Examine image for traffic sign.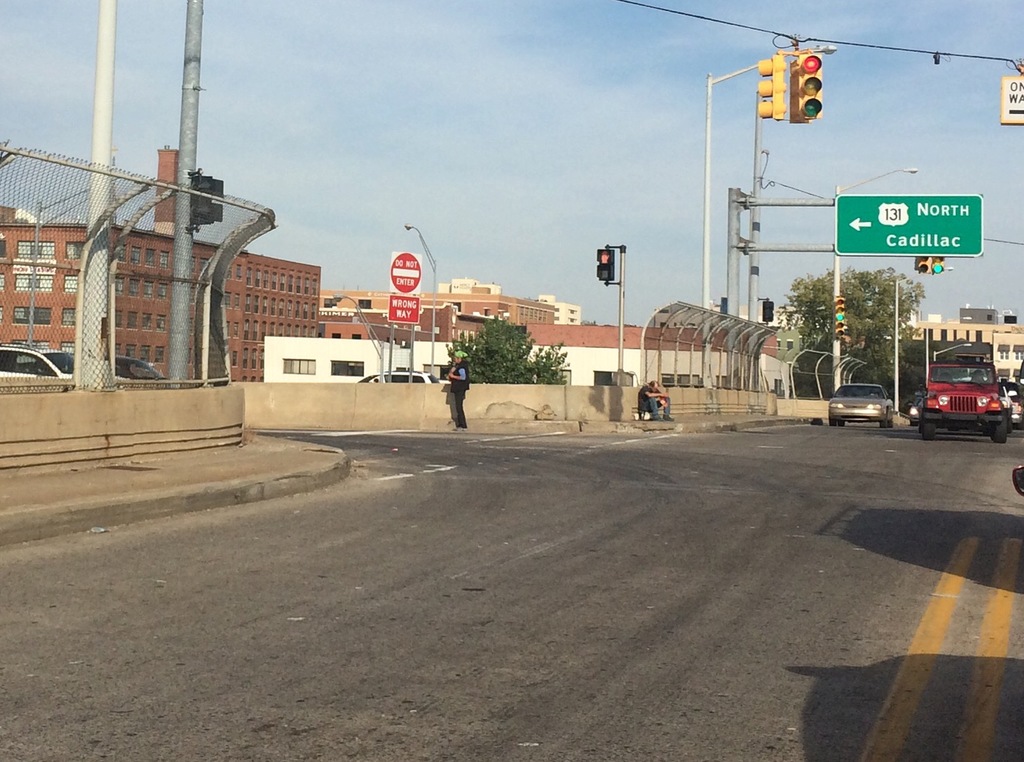
Examination result: 386 256 422 291.
